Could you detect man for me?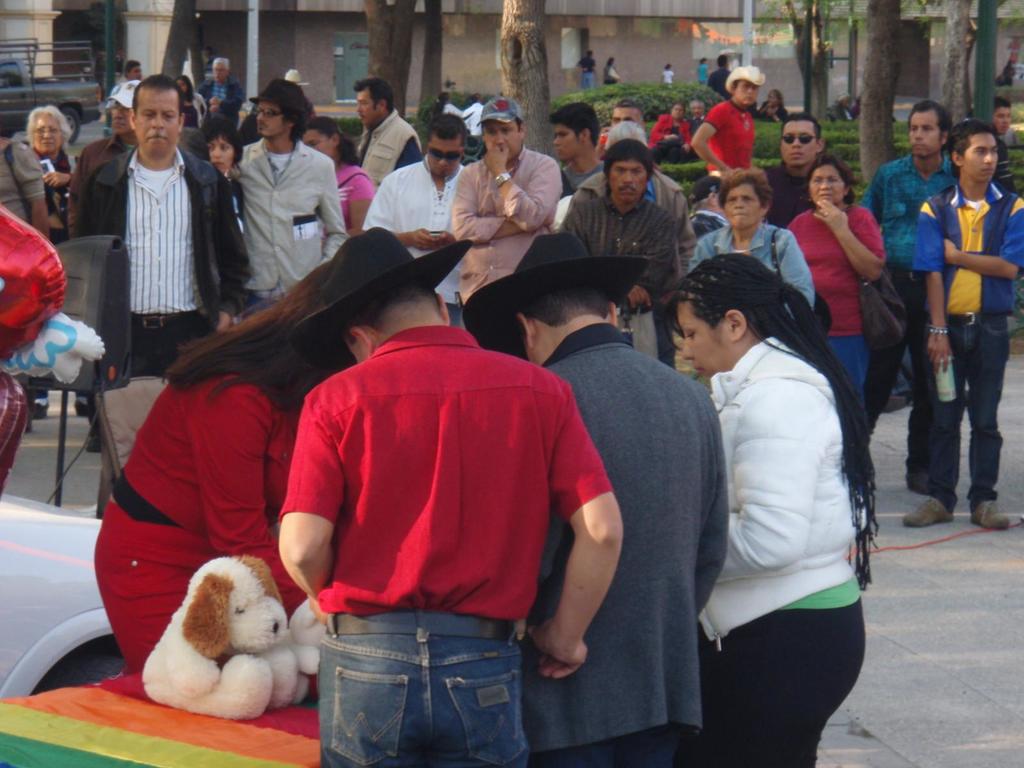
Detection result: pyautogui.locateOnScreen(580, 49, 595, 90).
